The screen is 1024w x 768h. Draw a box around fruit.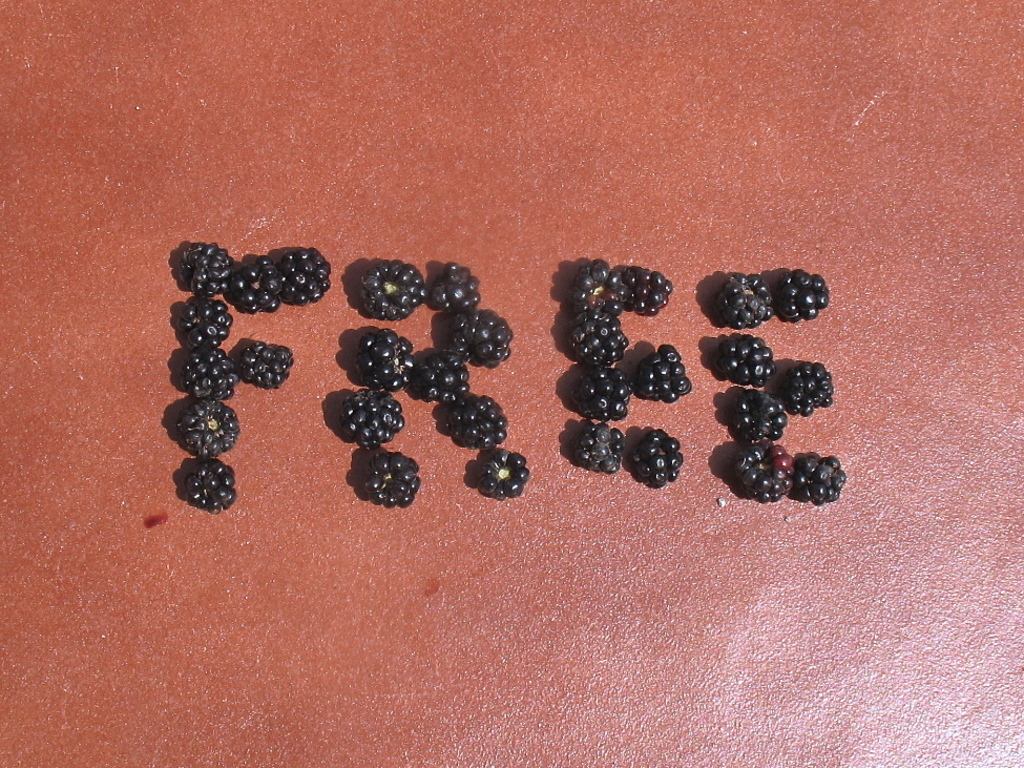
detection(780, 361, 836, 415).
